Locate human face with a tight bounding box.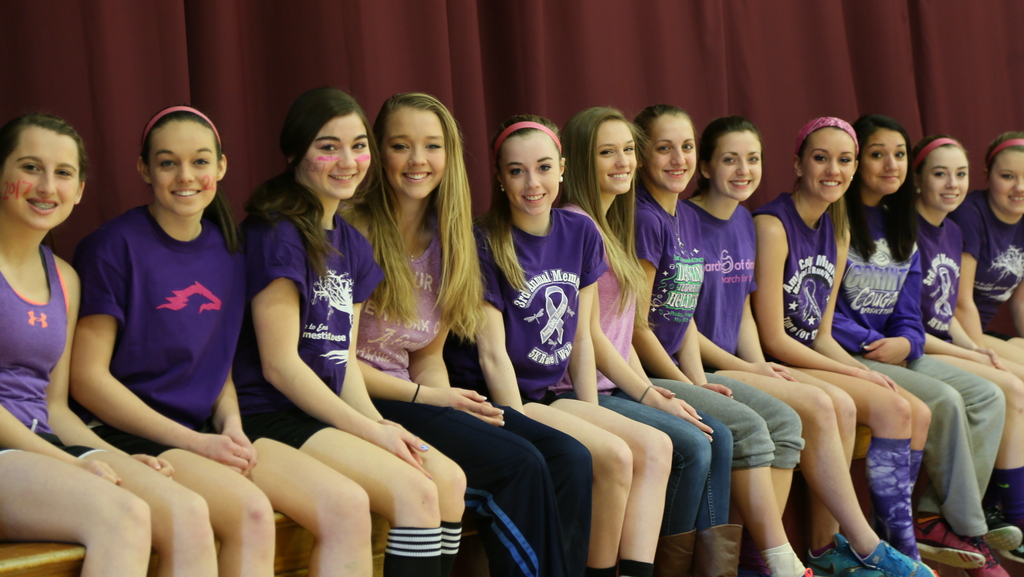
(x1=308, y1=115, x2=371, y2=195).
